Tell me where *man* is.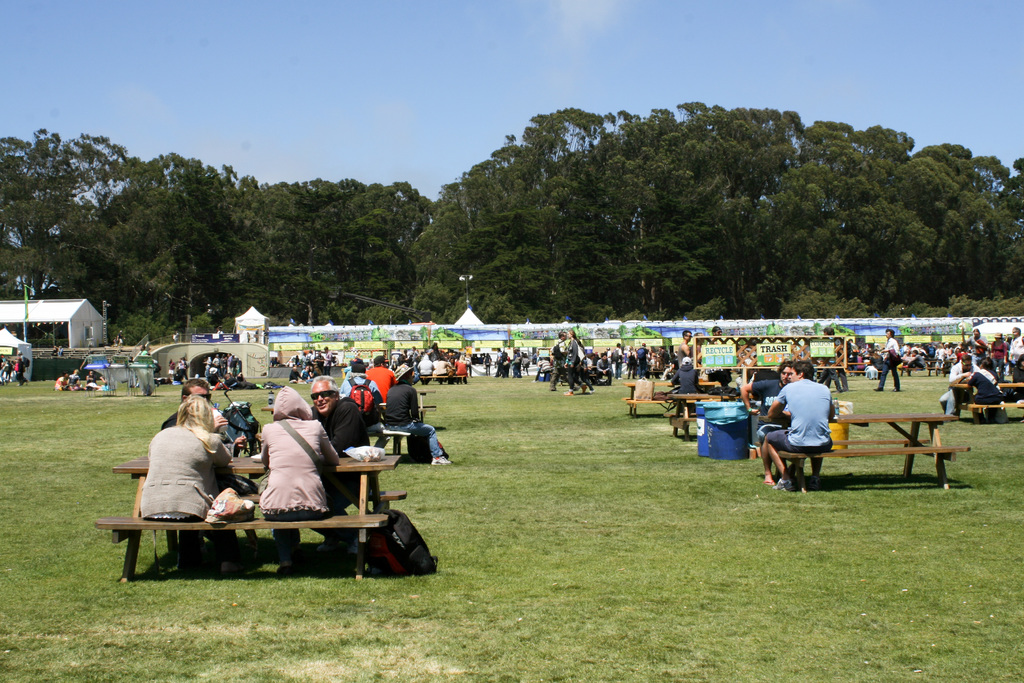
*man* is at l=740, t=359, r=792, b=484.
